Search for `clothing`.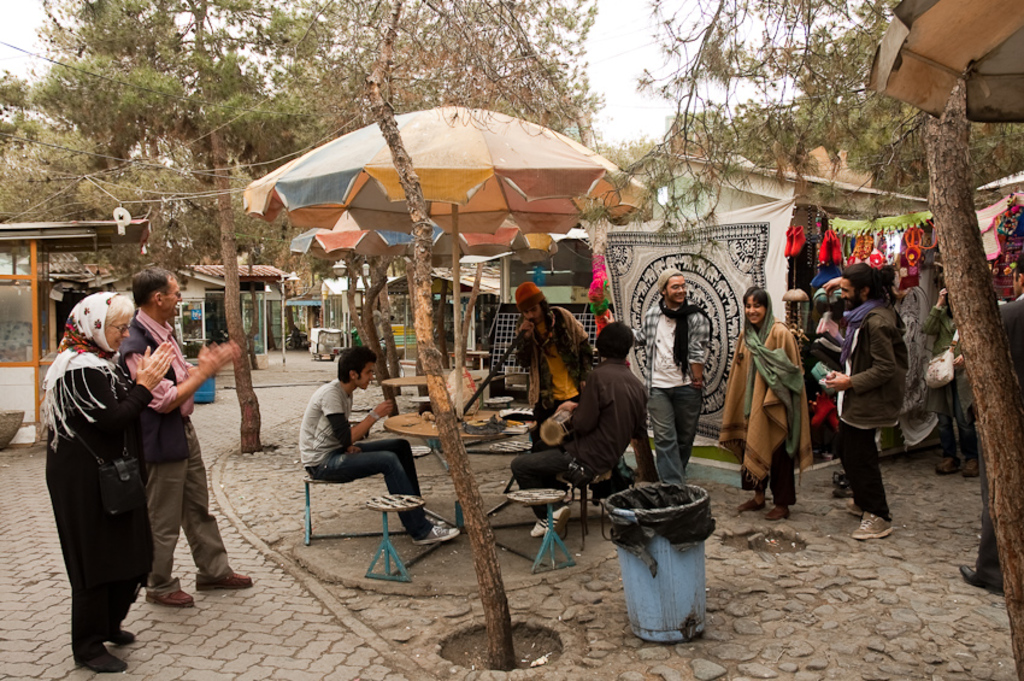
Found at bbox=[844, 293, 913, 518].
